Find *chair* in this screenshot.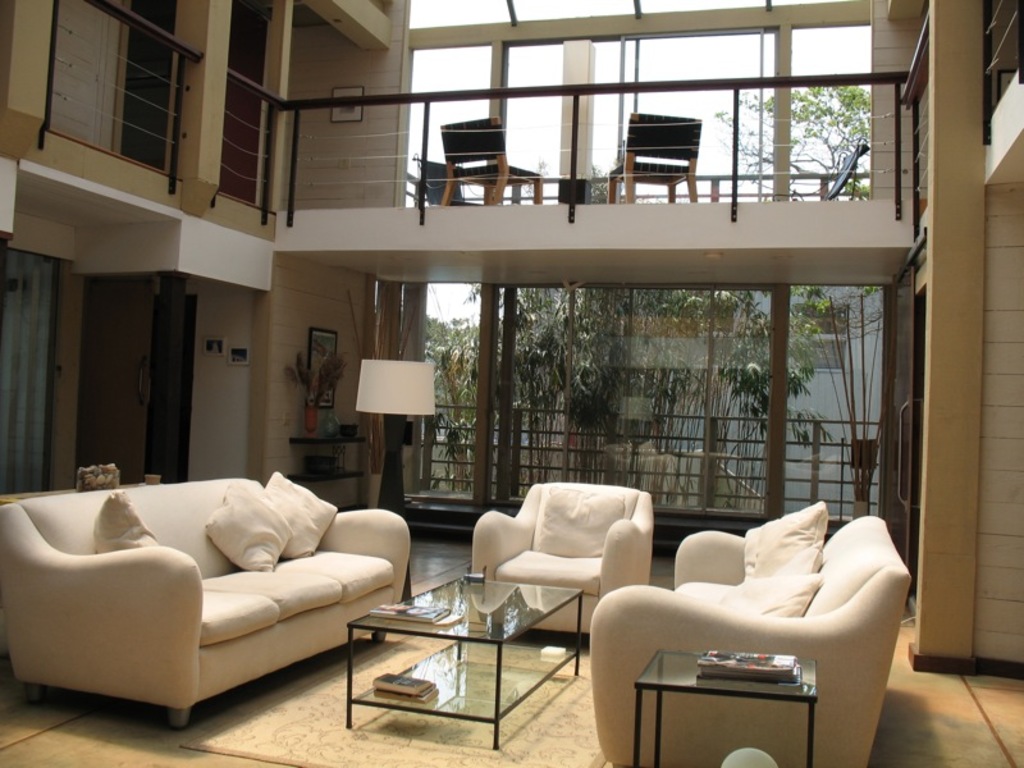
The bounding box for *chair* is [x1=605, y1=110, x2=705, y2=204].
